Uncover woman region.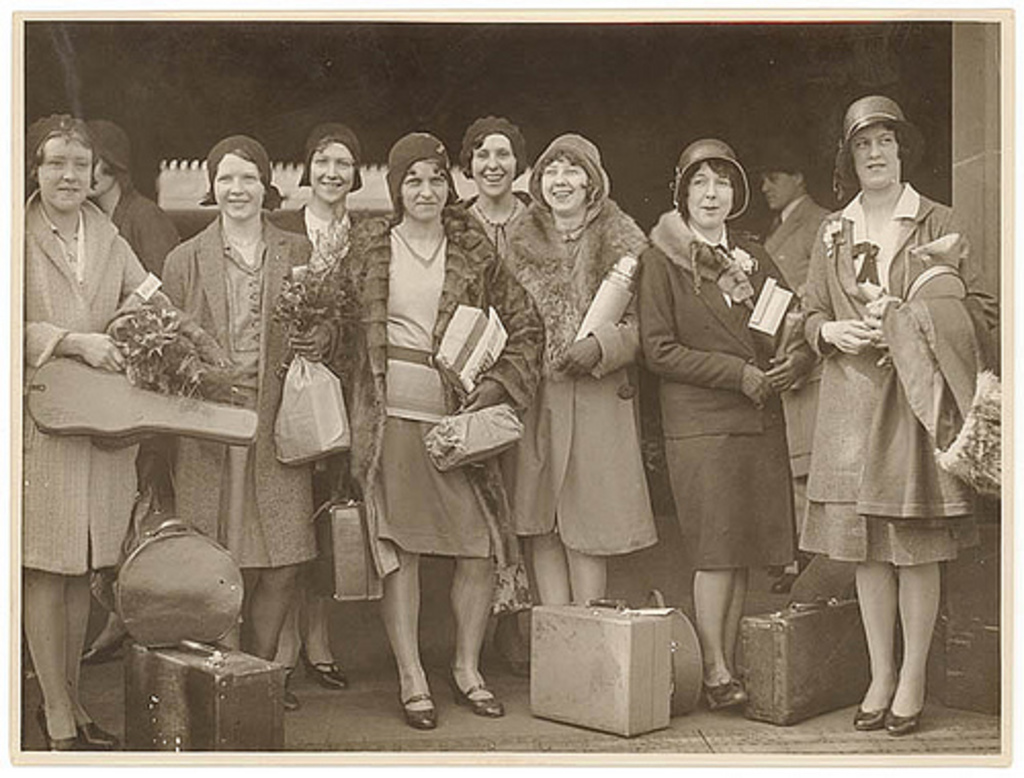
Uncovered: x1=451 y1=117 x2=541 y2=676.
